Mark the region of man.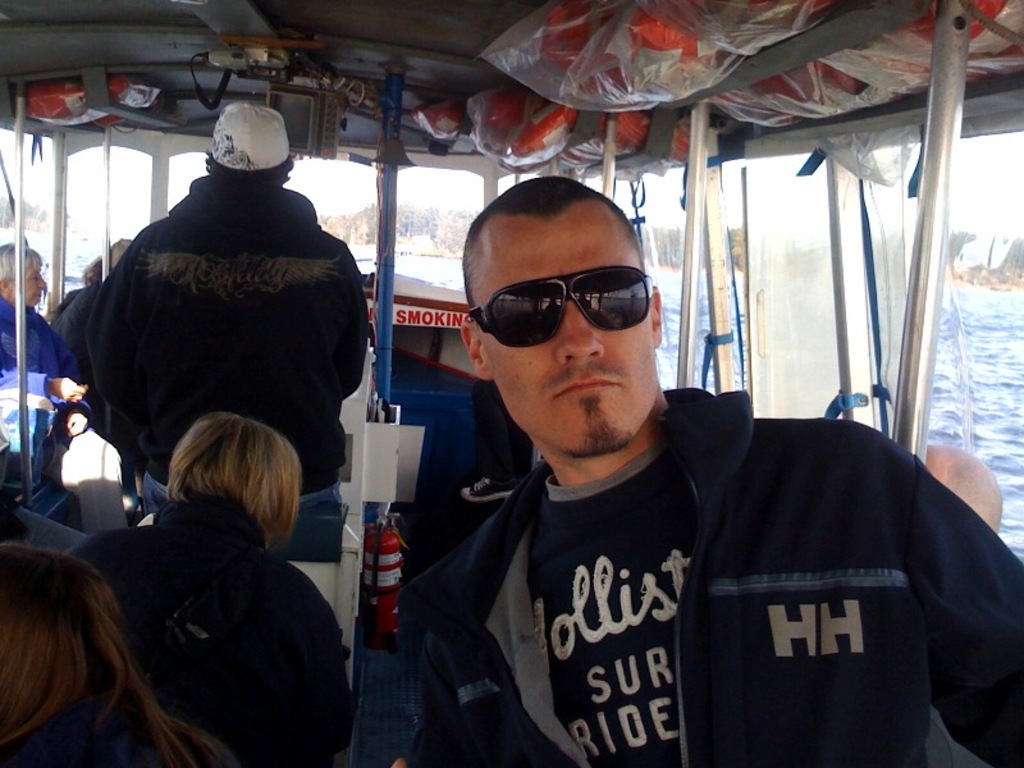
Region: <box>0,246,90,406</box>.
